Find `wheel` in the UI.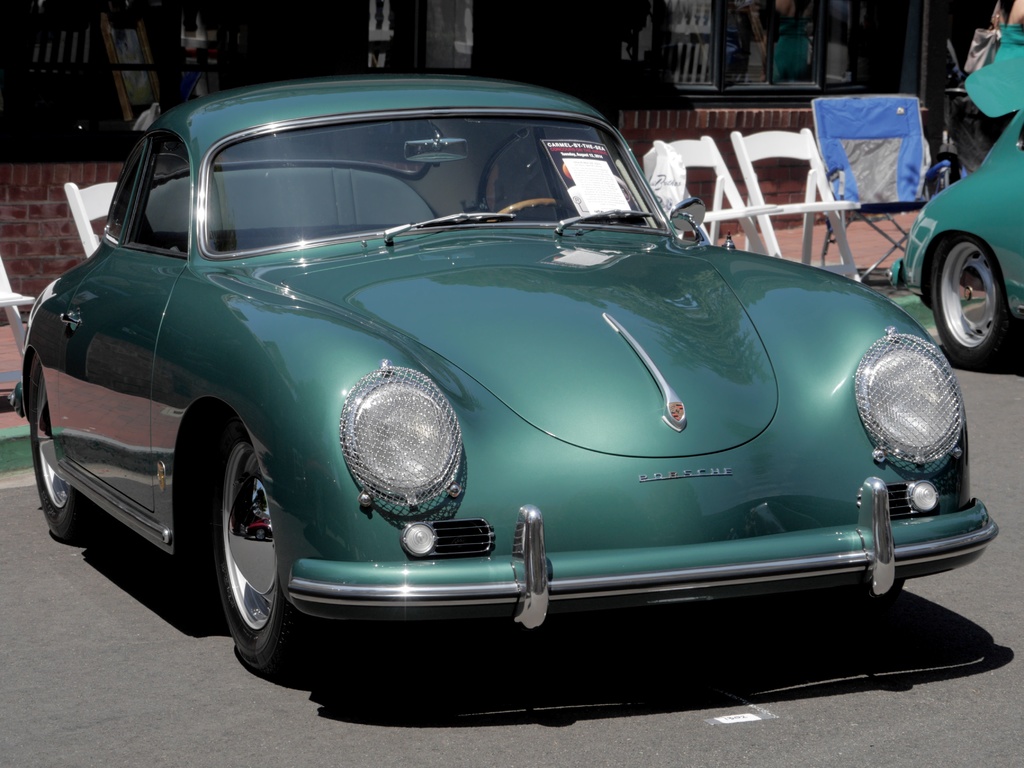
UI element at x1=205 y1=432 x2=333 y2=676.
